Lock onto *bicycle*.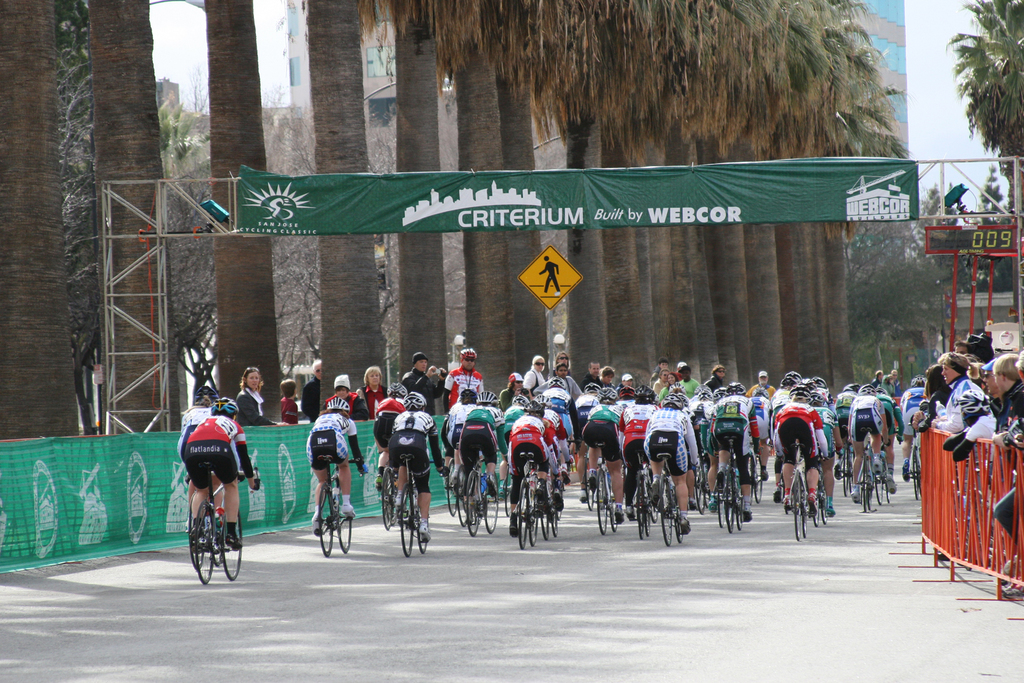
Locked: box=[840, 446, 852, 500].
